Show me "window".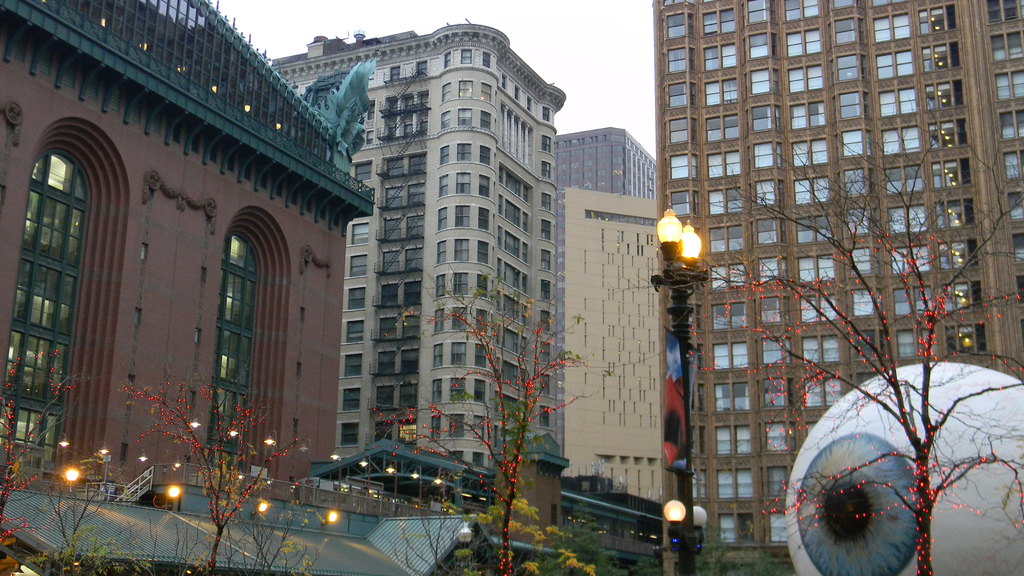
"window" is here: bbox(478, 239, 488, 264).
